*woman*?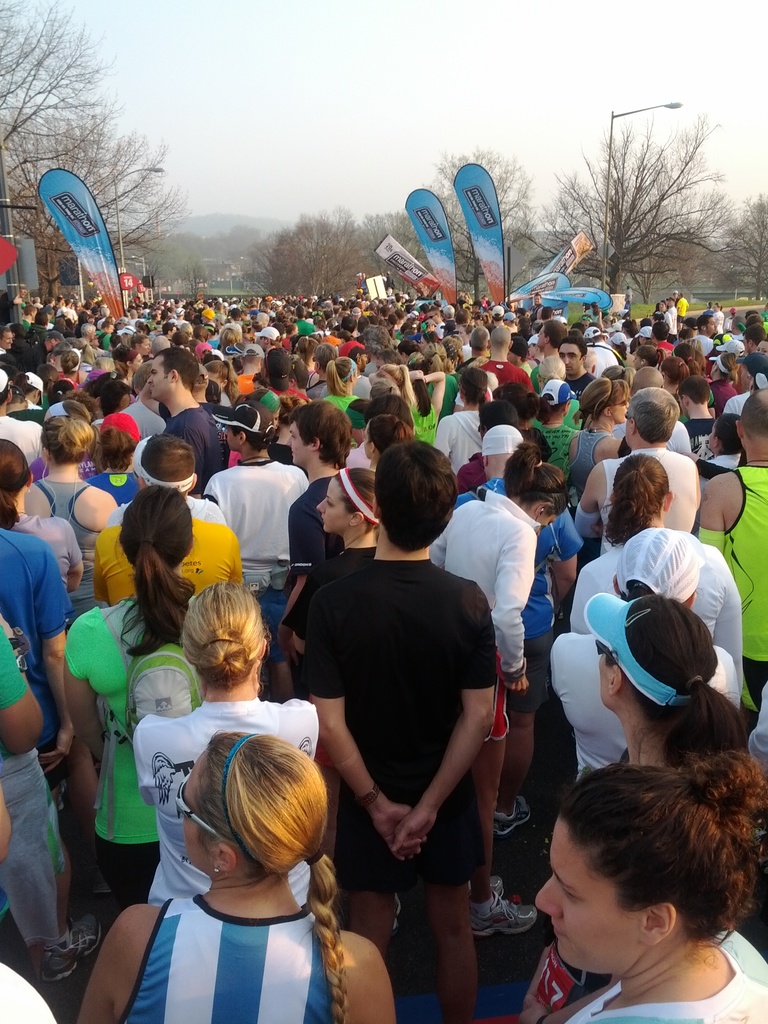
24,412,114,612
